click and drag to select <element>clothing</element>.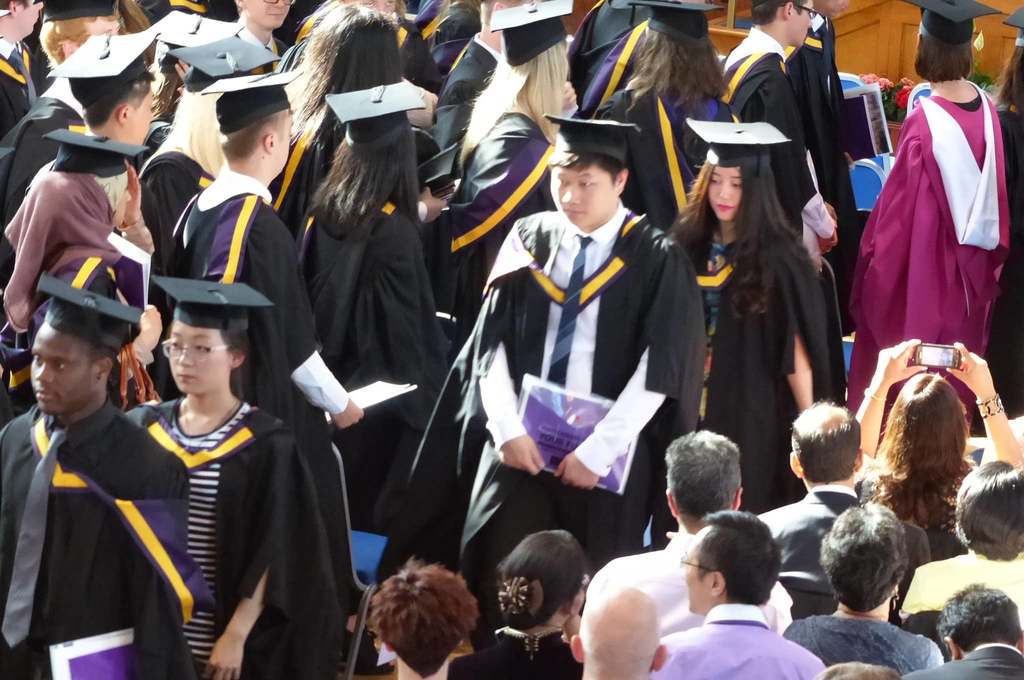
Selection: locate(422, 194, 710, 679).
